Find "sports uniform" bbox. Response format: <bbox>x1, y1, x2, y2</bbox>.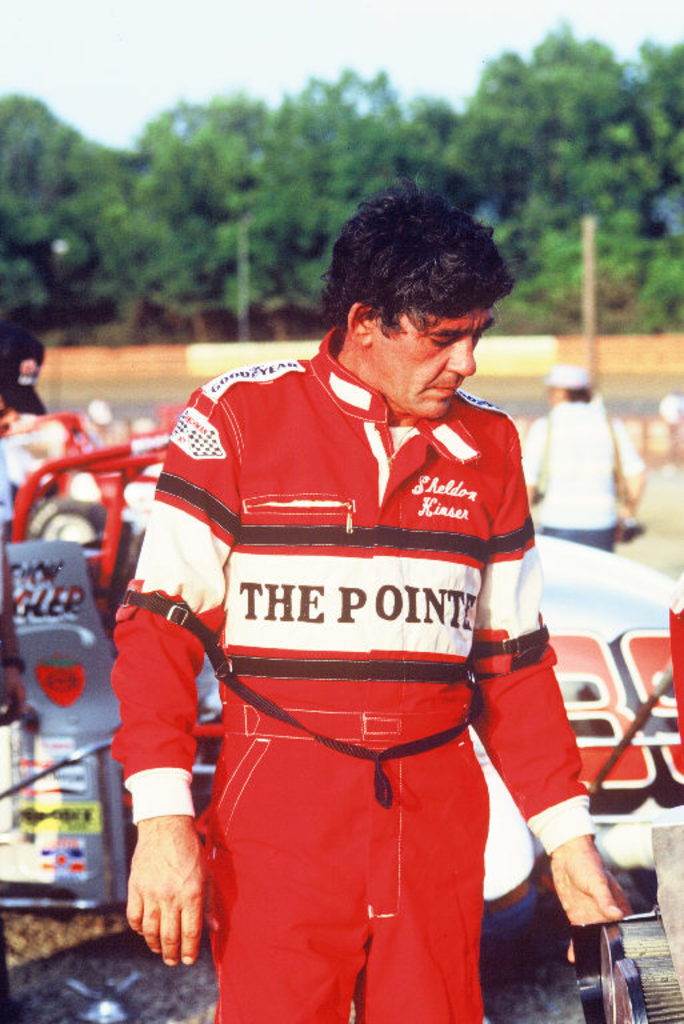
<bbox>524, 396, 656, 551</bbox>.
